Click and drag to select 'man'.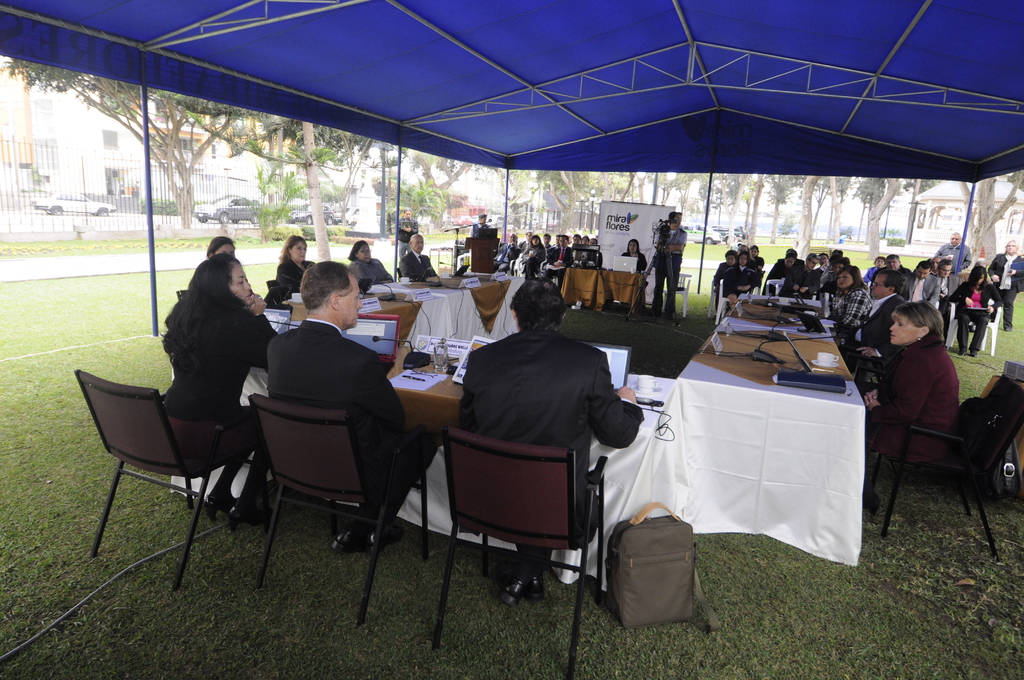
Selection: select_region(539, 232, 554, 256).
